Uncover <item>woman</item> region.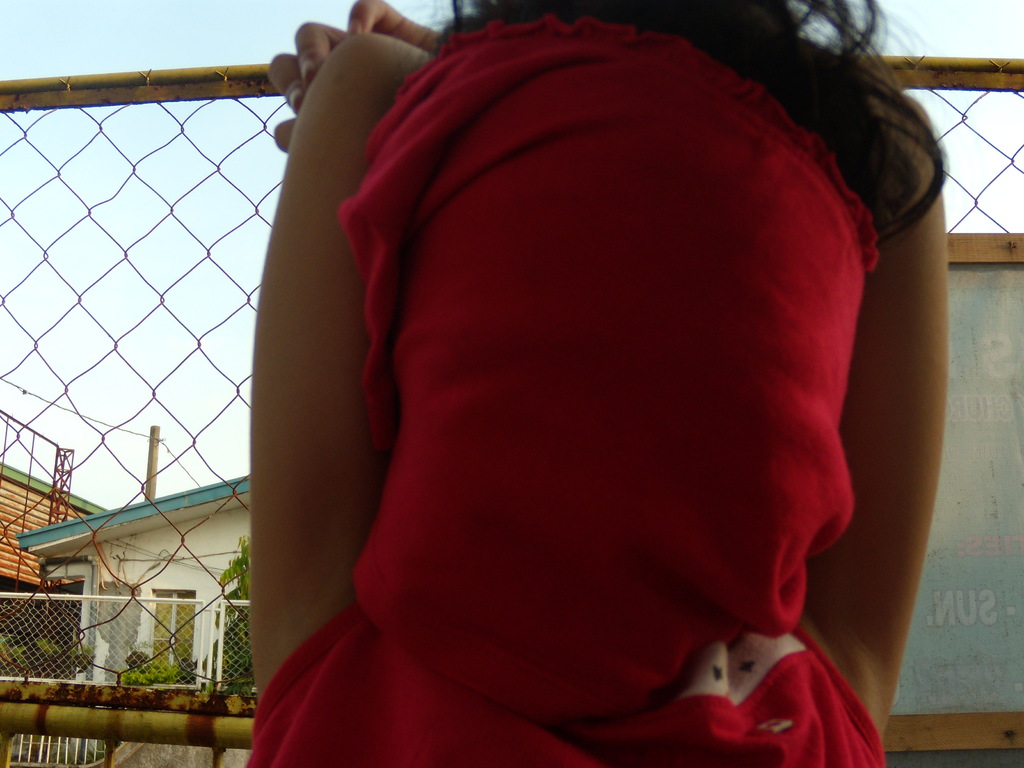
Uncovered: x1=244 y1=0 x2=951 y2=767.
